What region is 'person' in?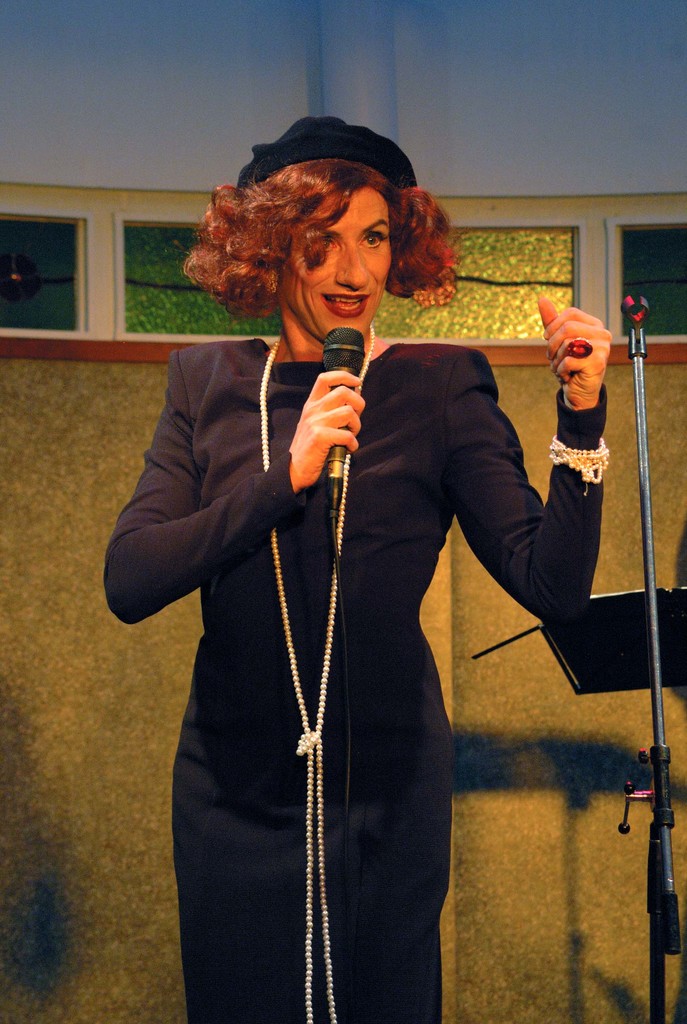
102,106,624,1023.
